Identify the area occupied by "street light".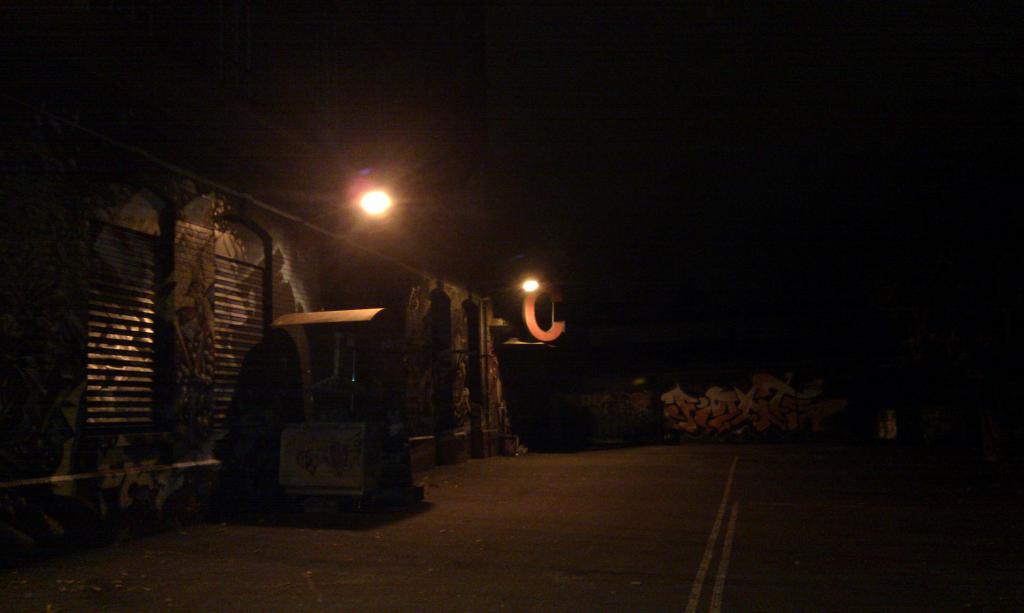
Area: [476,269,545,453].
